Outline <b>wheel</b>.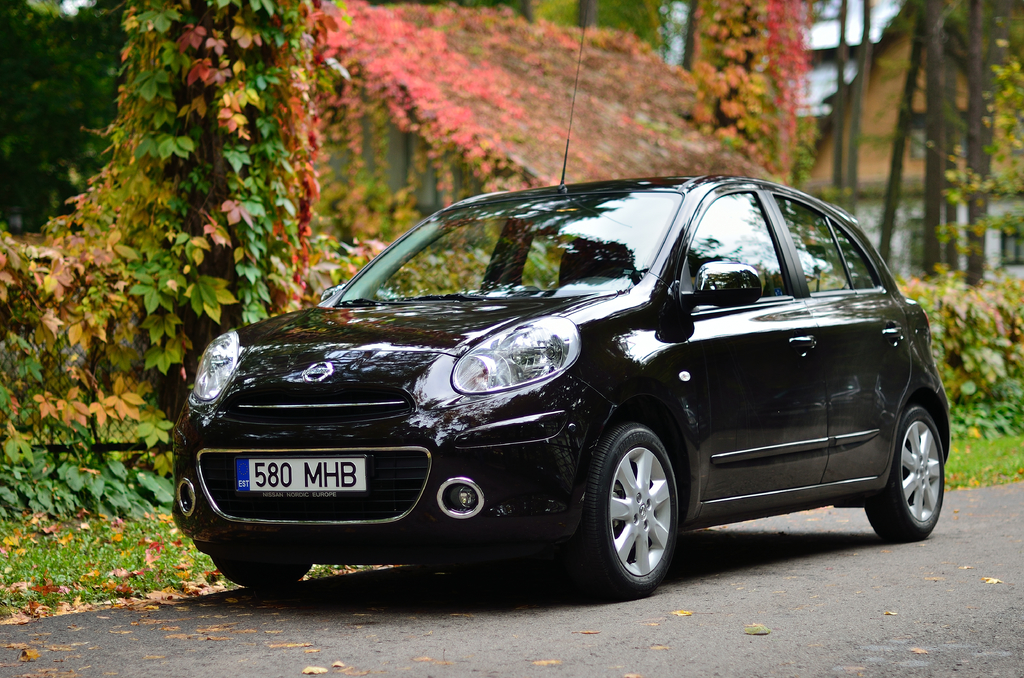
Outline: 863, 405, 942, 541.
